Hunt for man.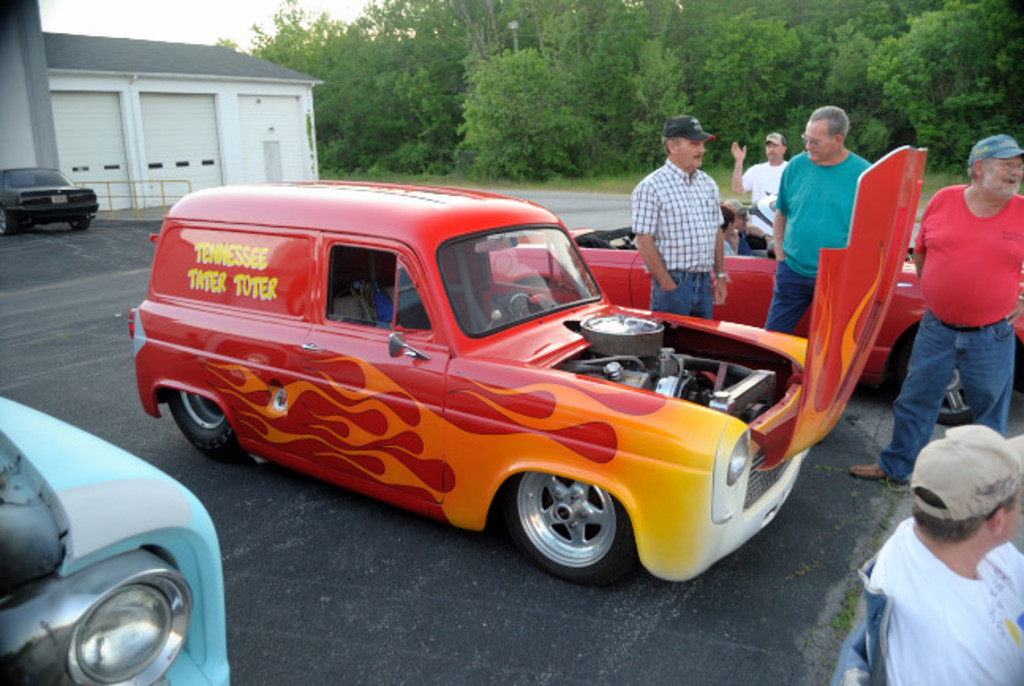
Hunted down at 725:133:793:204.
